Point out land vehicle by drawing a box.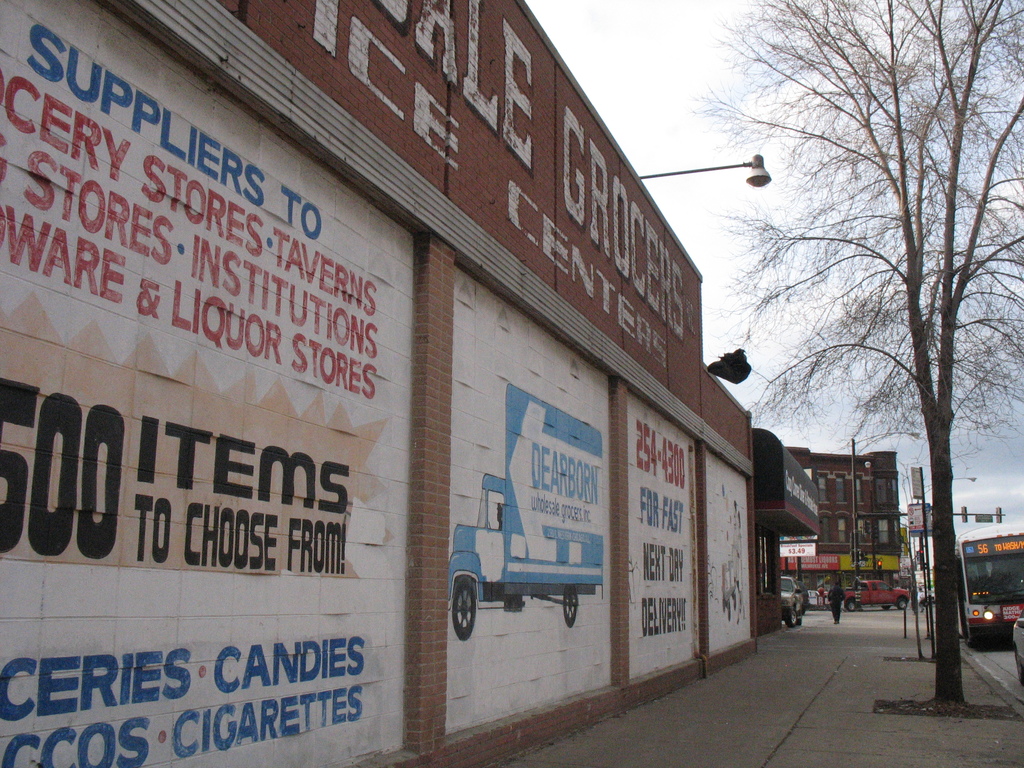
box(443, 382, 605, 637).
